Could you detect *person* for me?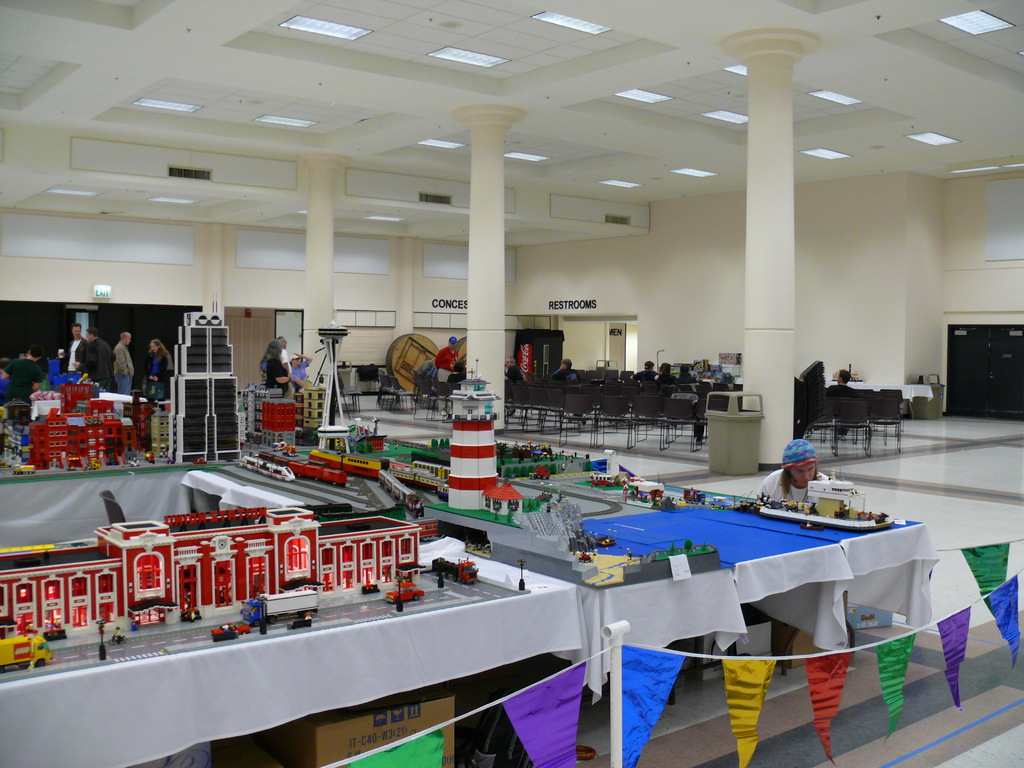
Detection result: <box>271,333,291,372</box>.
